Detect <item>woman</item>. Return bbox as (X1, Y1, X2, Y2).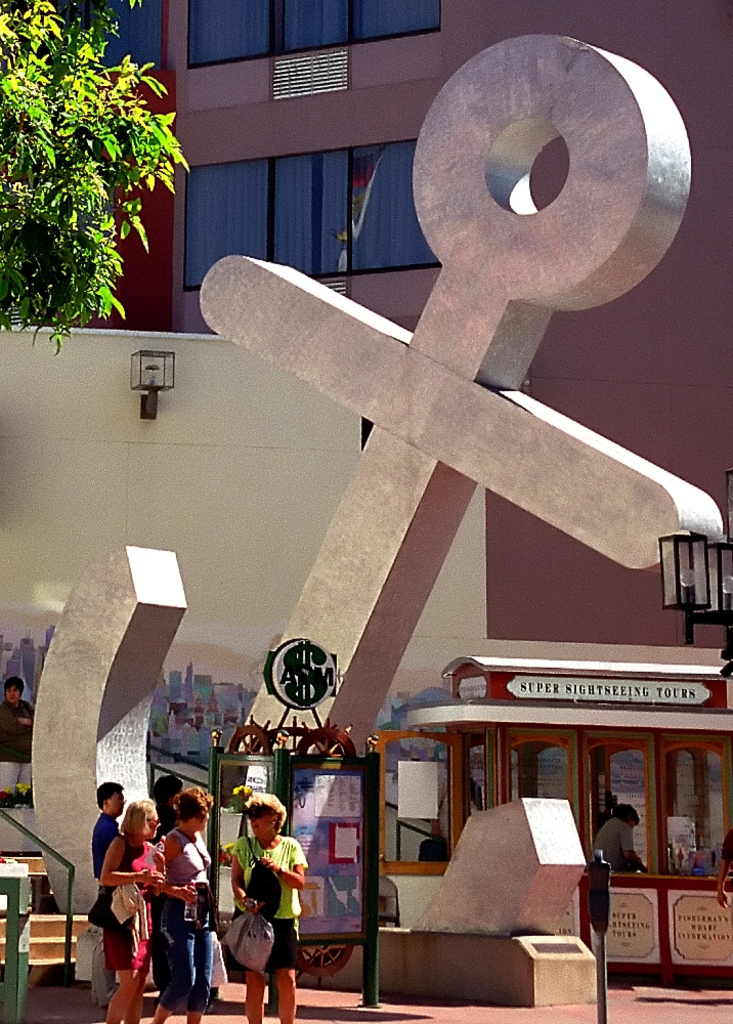
(0, 676, 38, 808).
